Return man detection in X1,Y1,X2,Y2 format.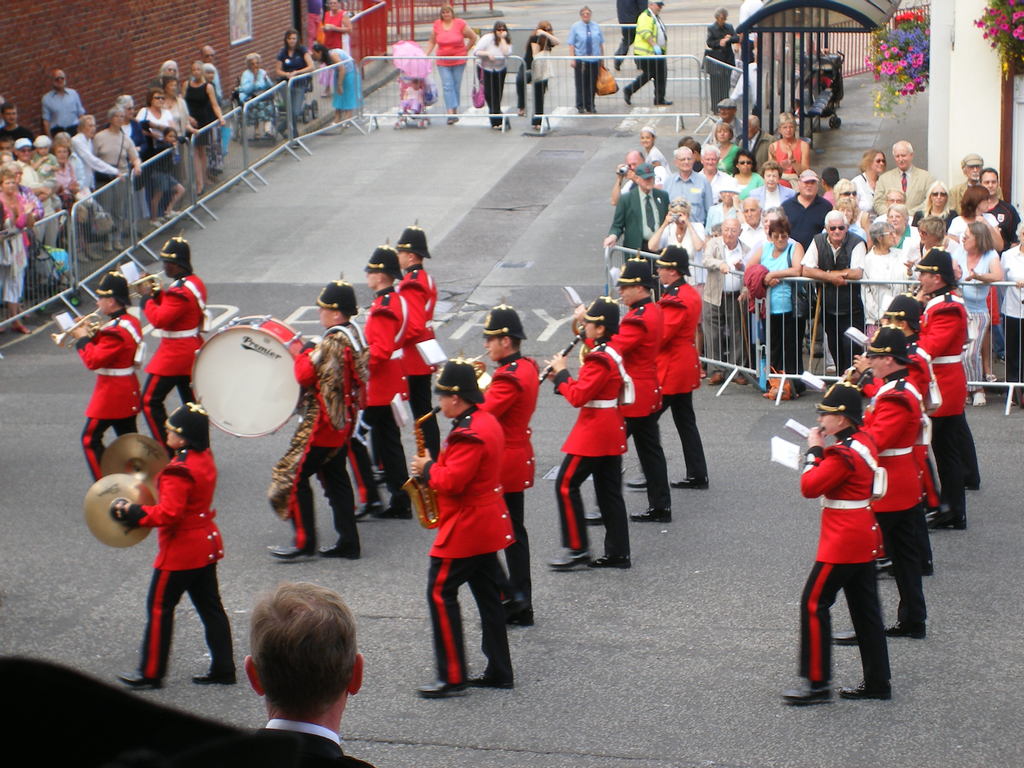
707,6,735,114.
